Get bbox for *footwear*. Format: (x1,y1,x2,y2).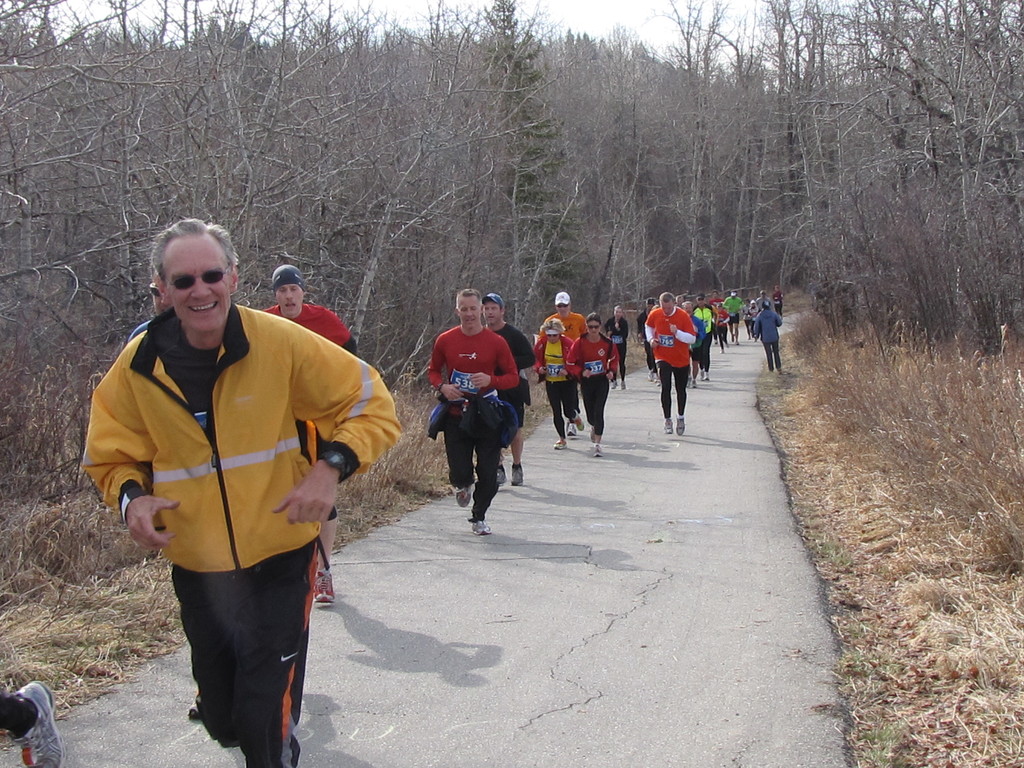
(653,376,658,383).
